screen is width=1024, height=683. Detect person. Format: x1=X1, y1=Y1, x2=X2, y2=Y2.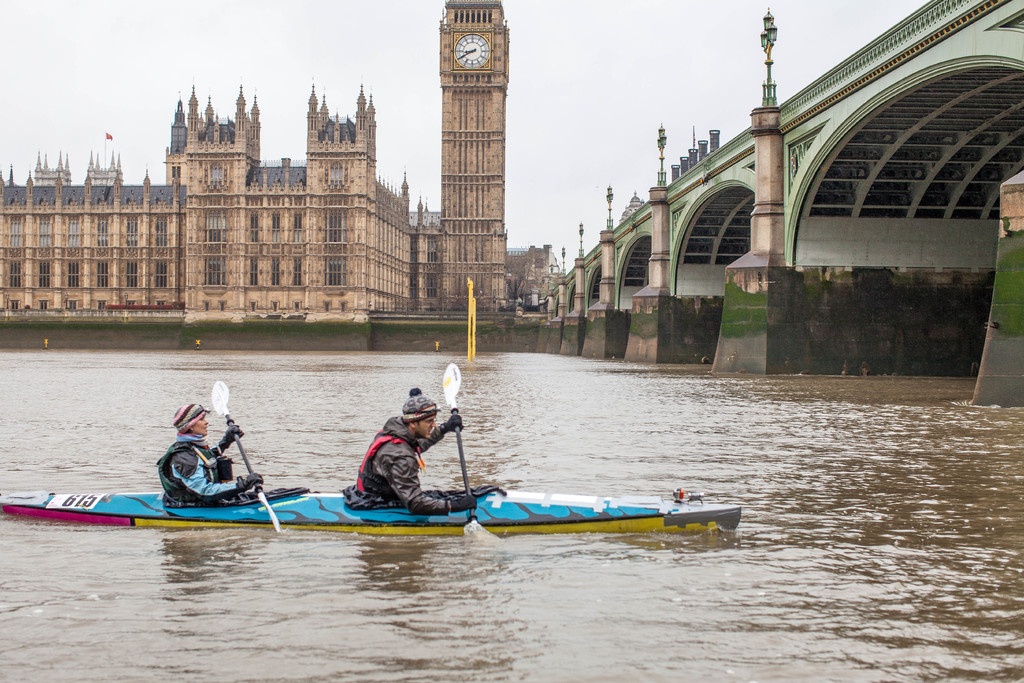
x1=143, y1=390, x2=268, y2=532.
